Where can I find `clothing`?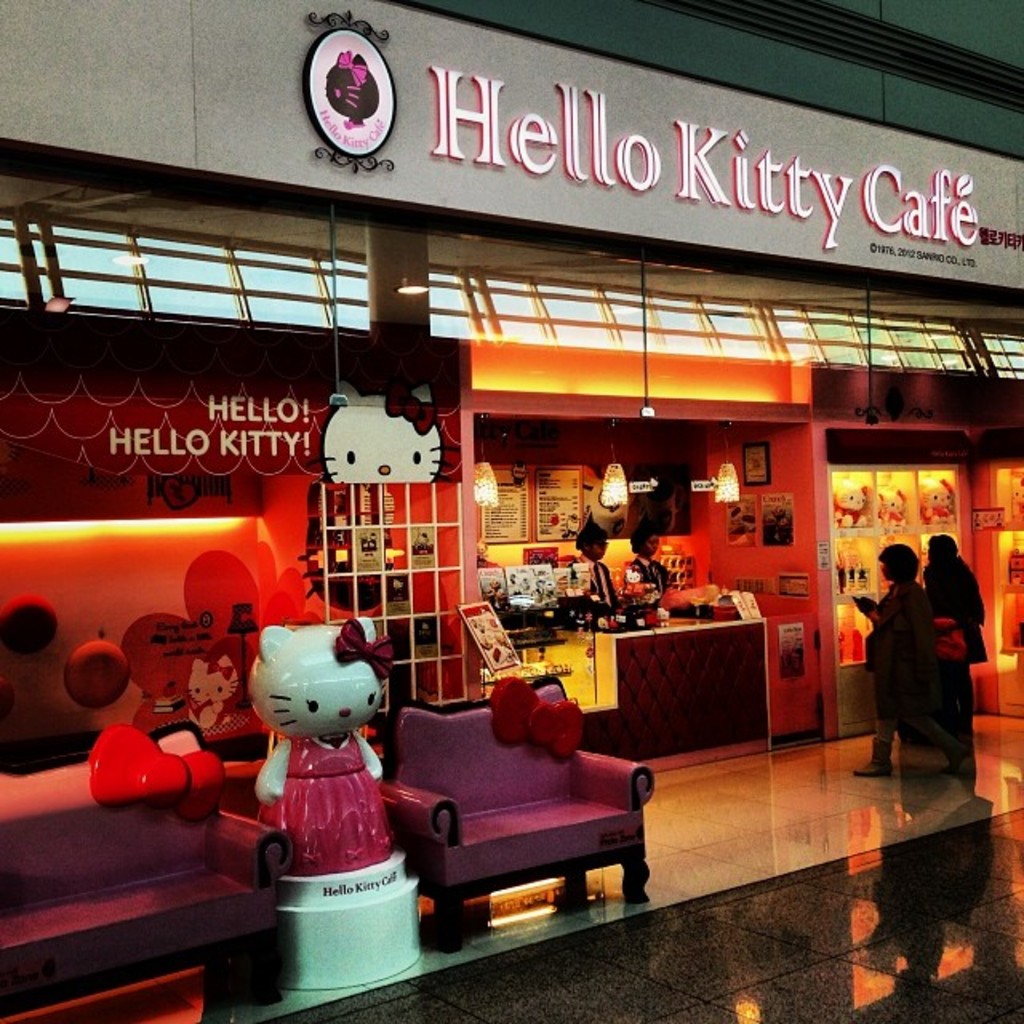
You can find it at 867:578:955:747.
